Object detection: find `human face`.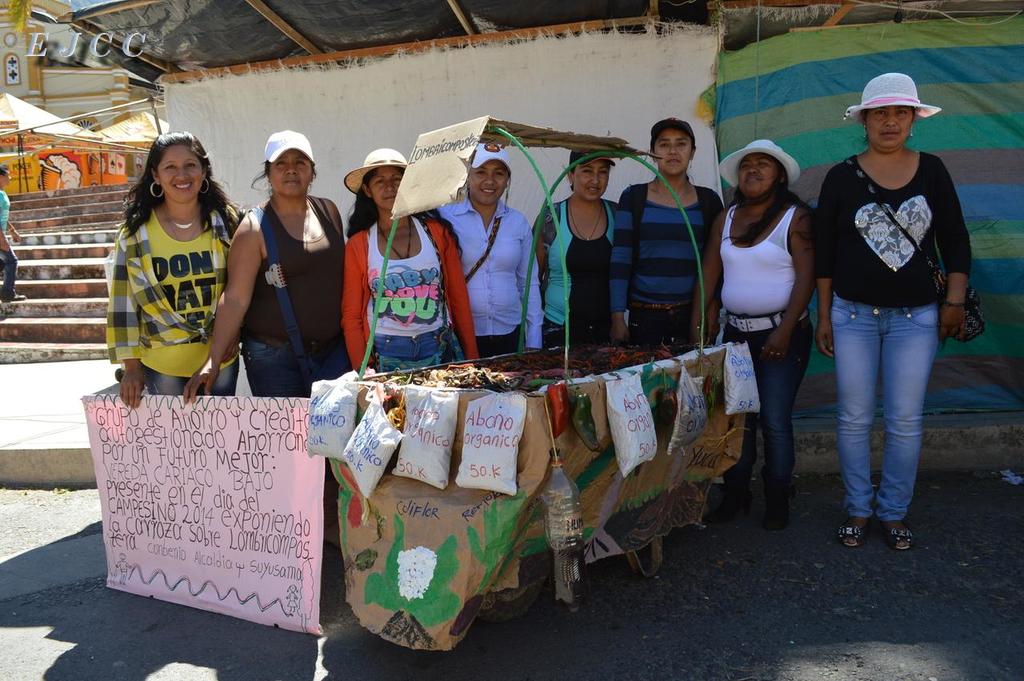
[371, 164, 407, 212].
